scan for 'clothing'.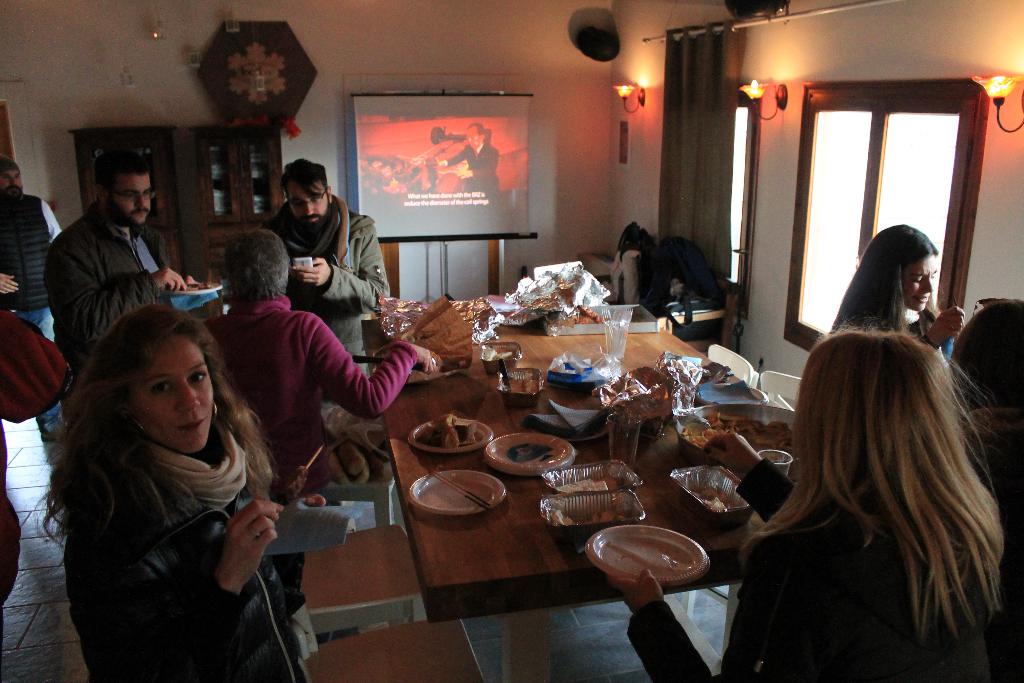
Scan result: region(957, 409, 1023, 541).
